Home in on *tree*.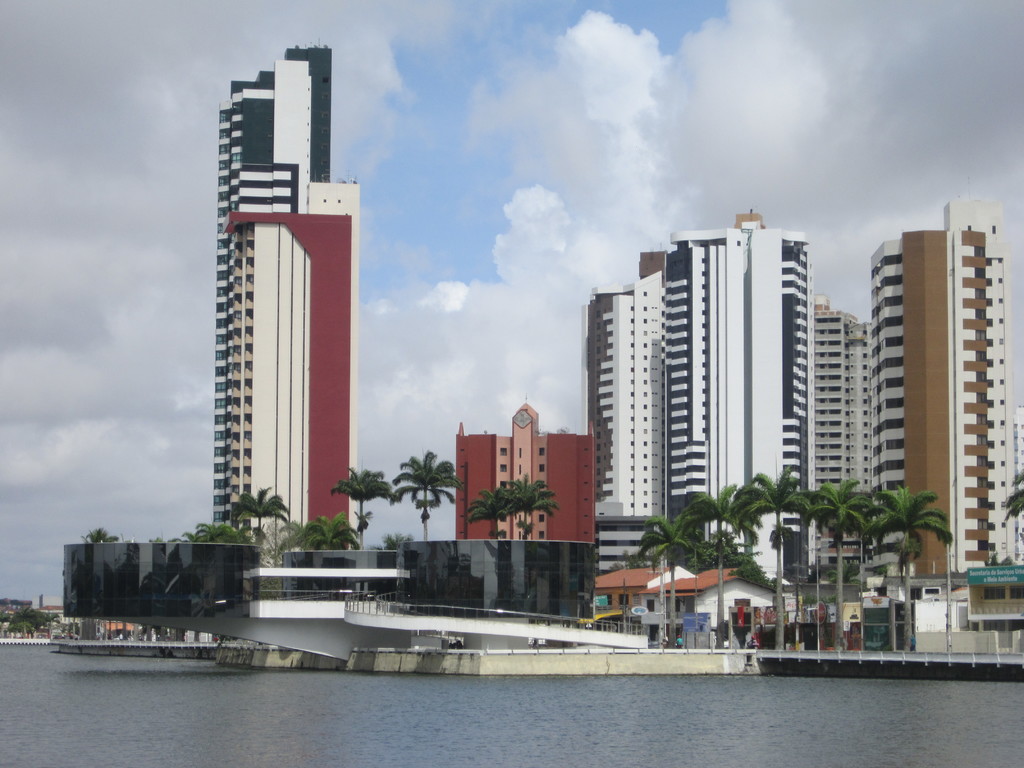
Homed in at (left=387, top=447, right=472, bottom=542).
